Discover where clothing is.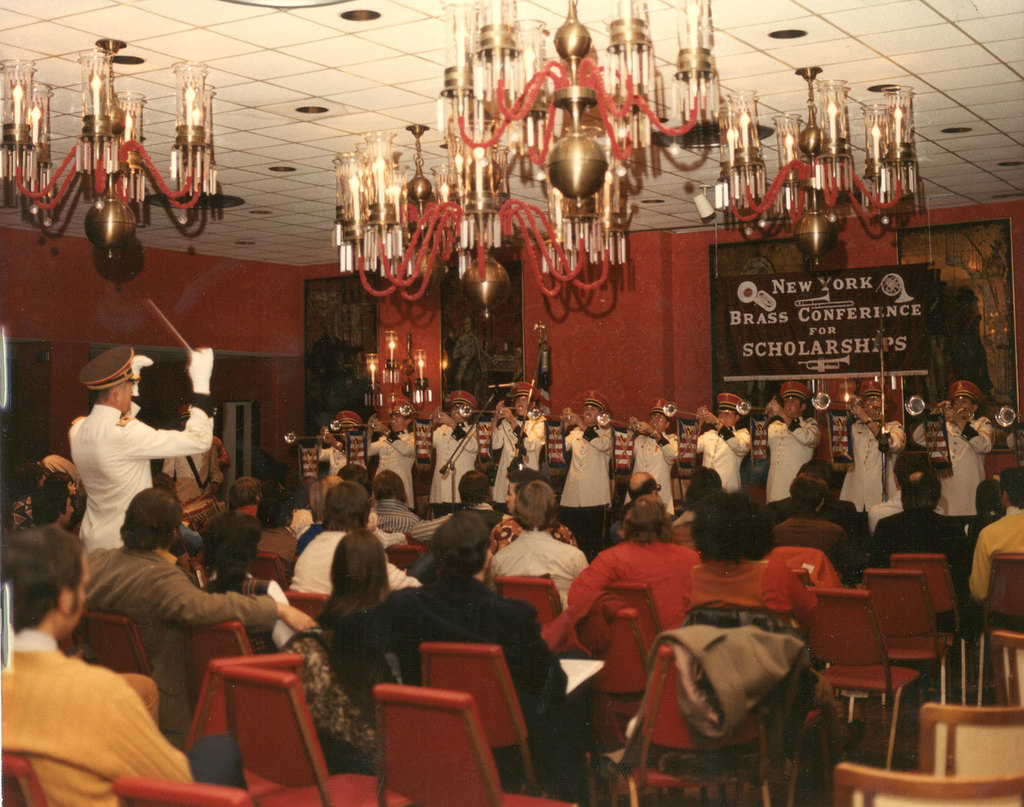
Discovered at crop(532, 547, 711, 657).
